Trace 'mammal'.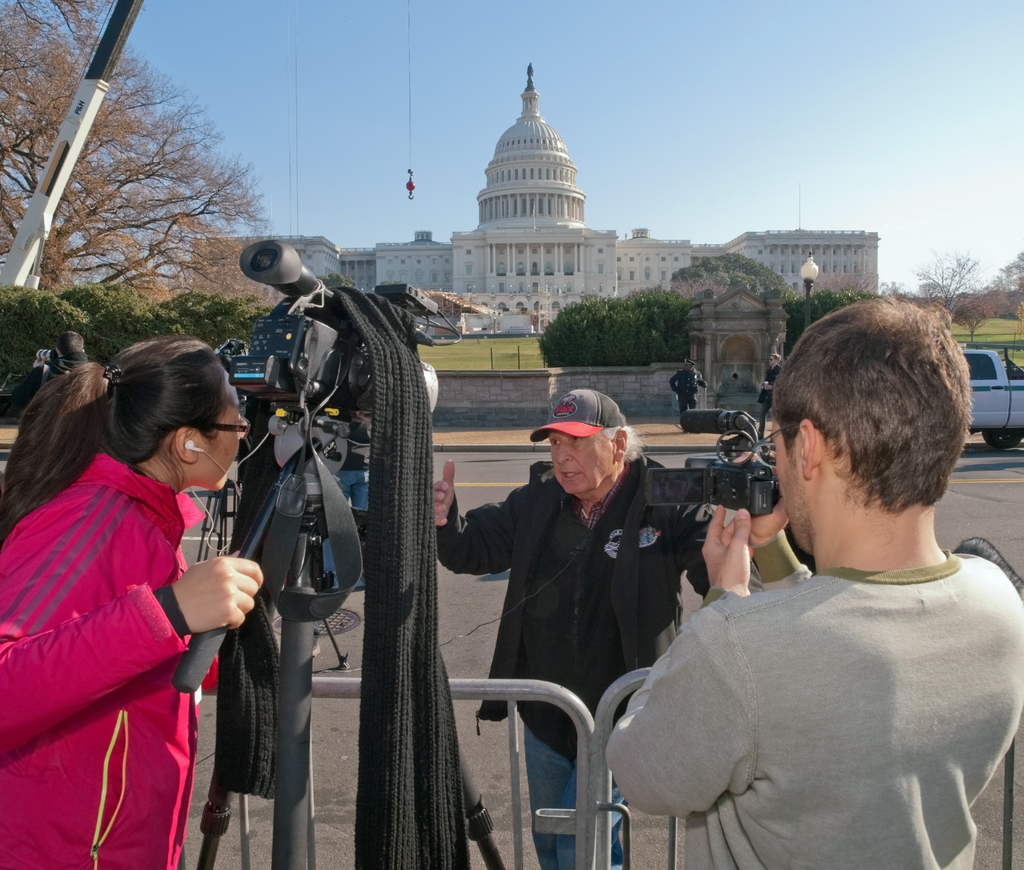
Traced to box(0, 281, 252, 869).
